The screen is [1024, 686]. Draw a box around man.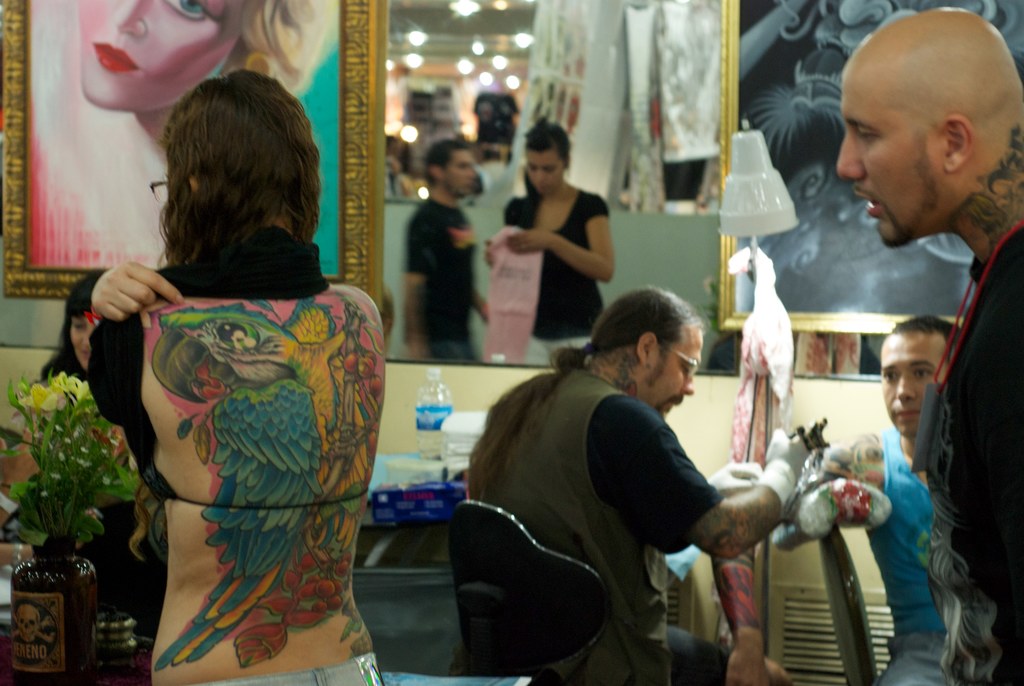
x1=771 y1=311 x2=970 y2=685.
